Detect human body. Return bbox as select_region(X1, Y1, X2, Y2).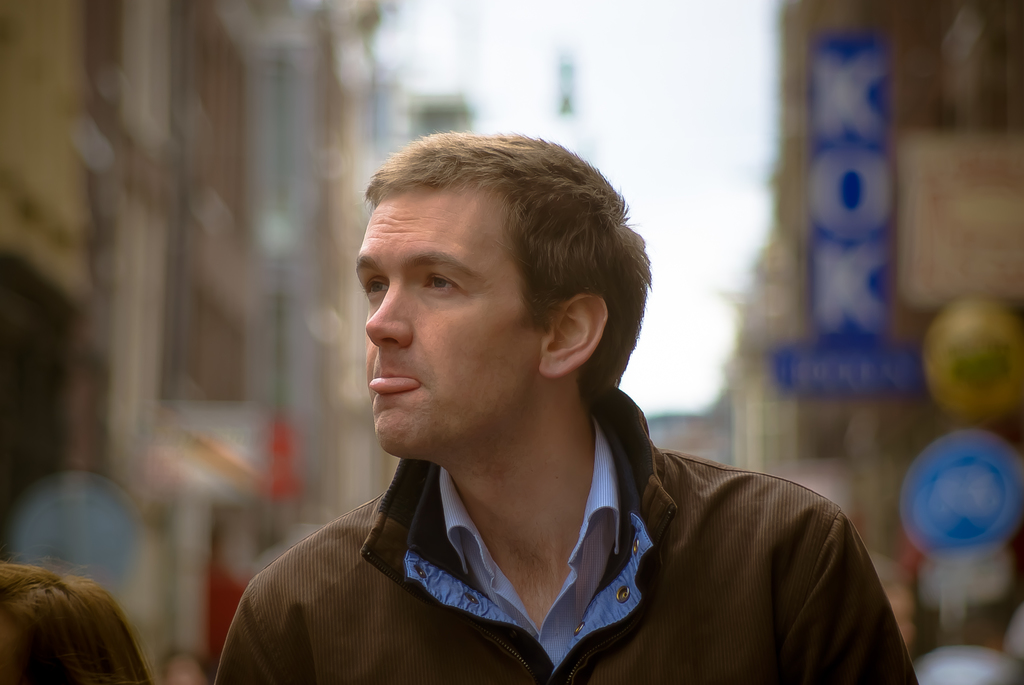
select_region(211, 143, 924, 684).
